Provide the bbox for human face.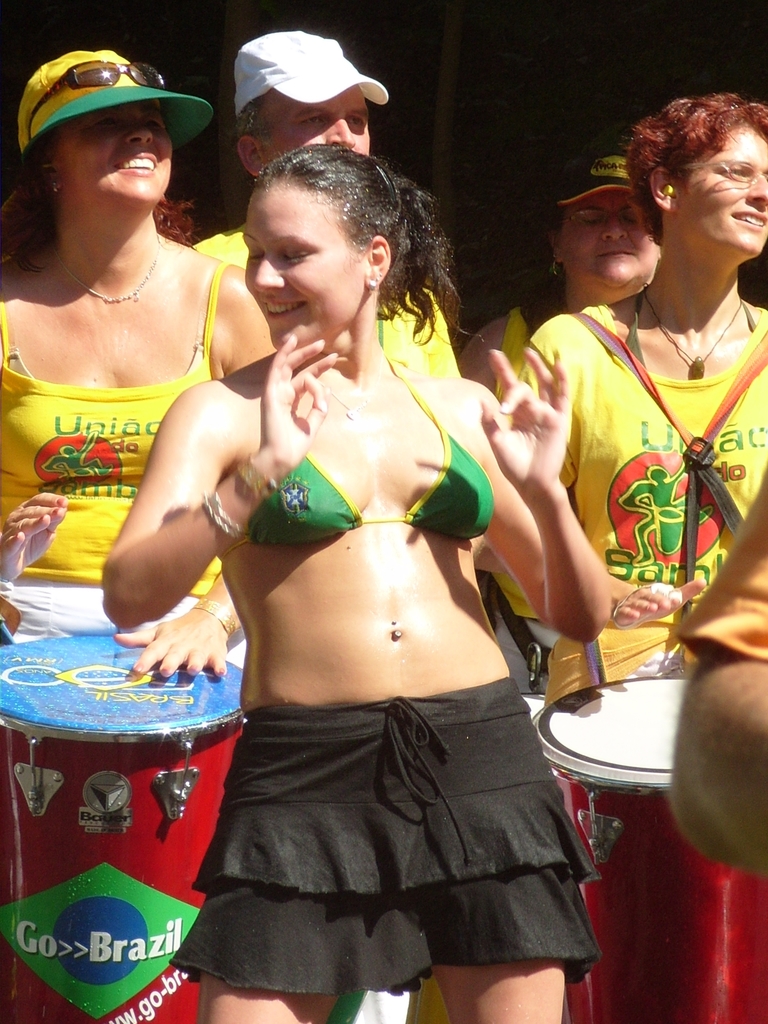
<region>62, 104, 174, 195</region>.
